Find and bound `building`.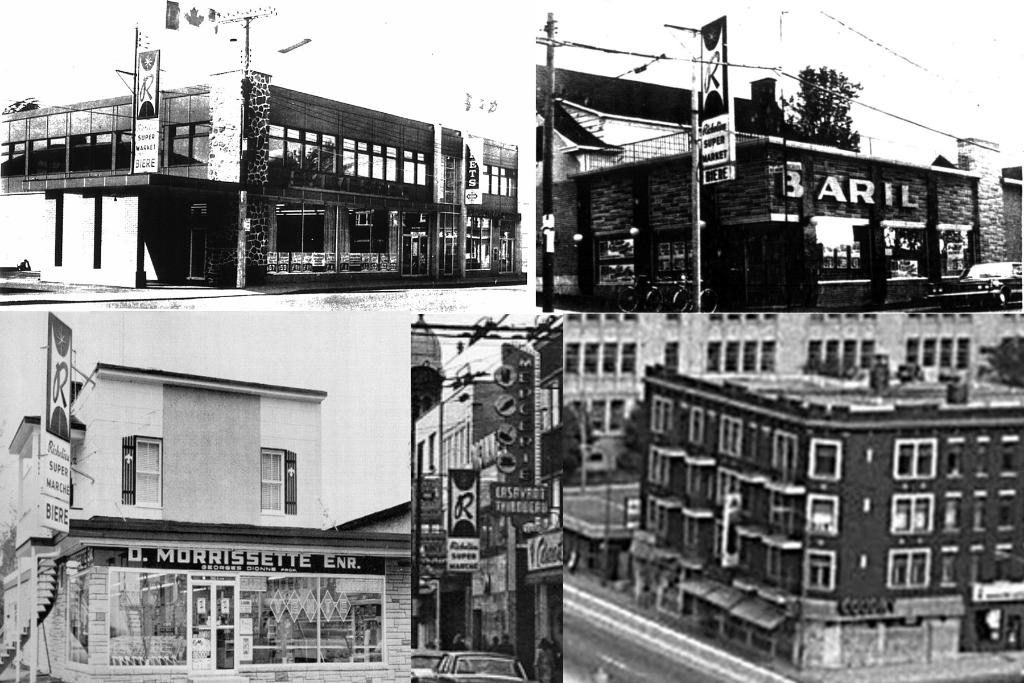
Bound: <region>548, 315, 1023, 682</region>.
